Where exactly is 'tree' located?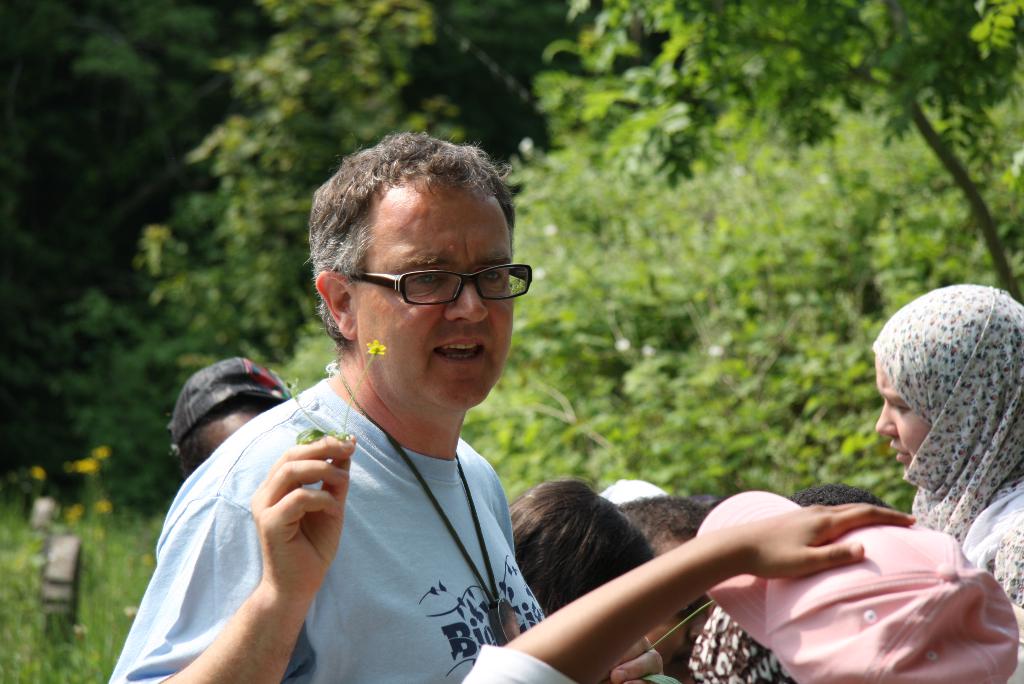
Its bounding box is (x1=543, y1=0, x2=1023, y2=305).
